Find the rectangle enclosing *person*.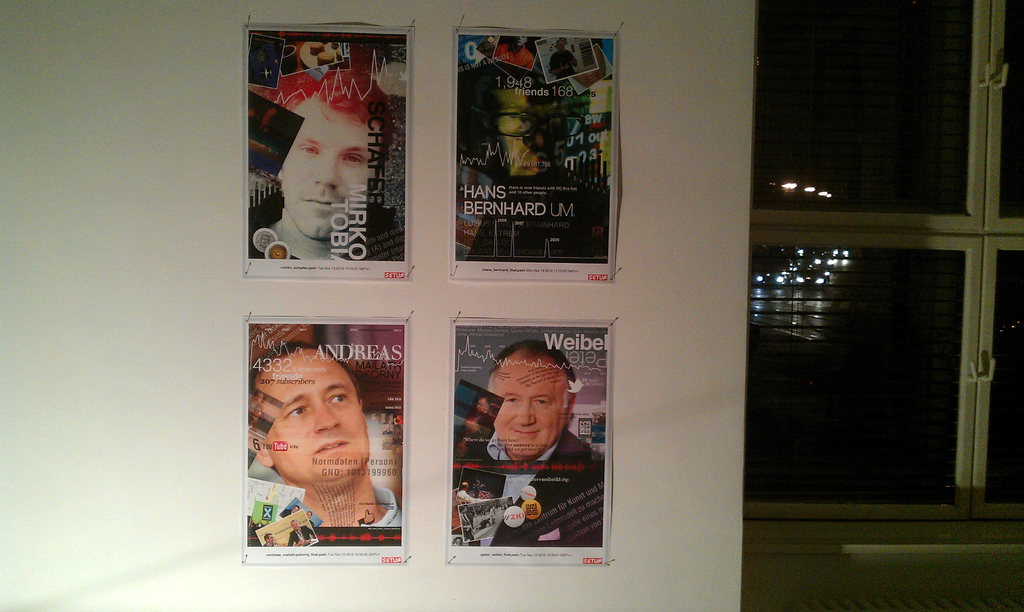
rect(273, 83, 389, 234).
